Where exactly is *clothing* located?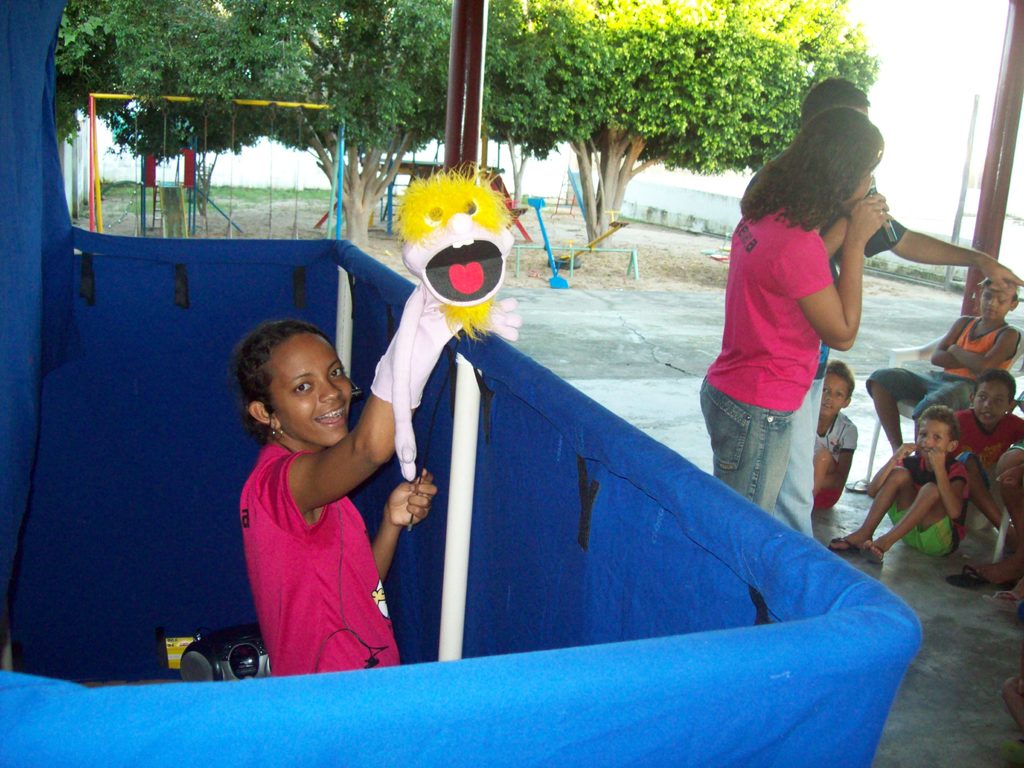
Its bounding box is {"left": 804, "top": 191, "right": 909, "bottom": 544}.
